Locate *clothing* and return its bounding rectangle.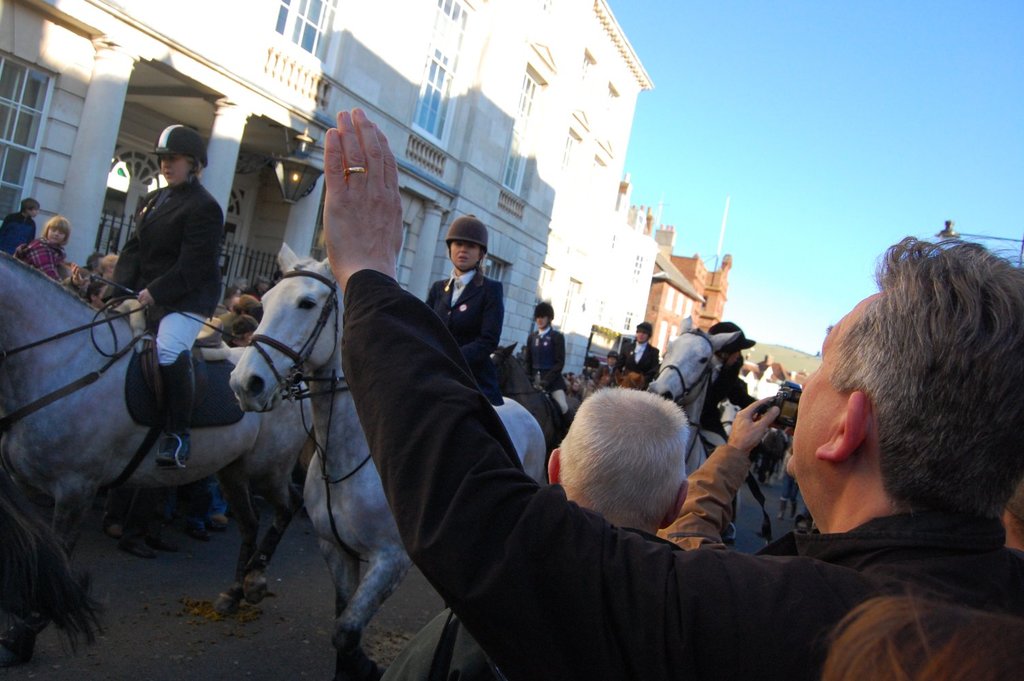
<region>418, 268, 511, 390</region>.
